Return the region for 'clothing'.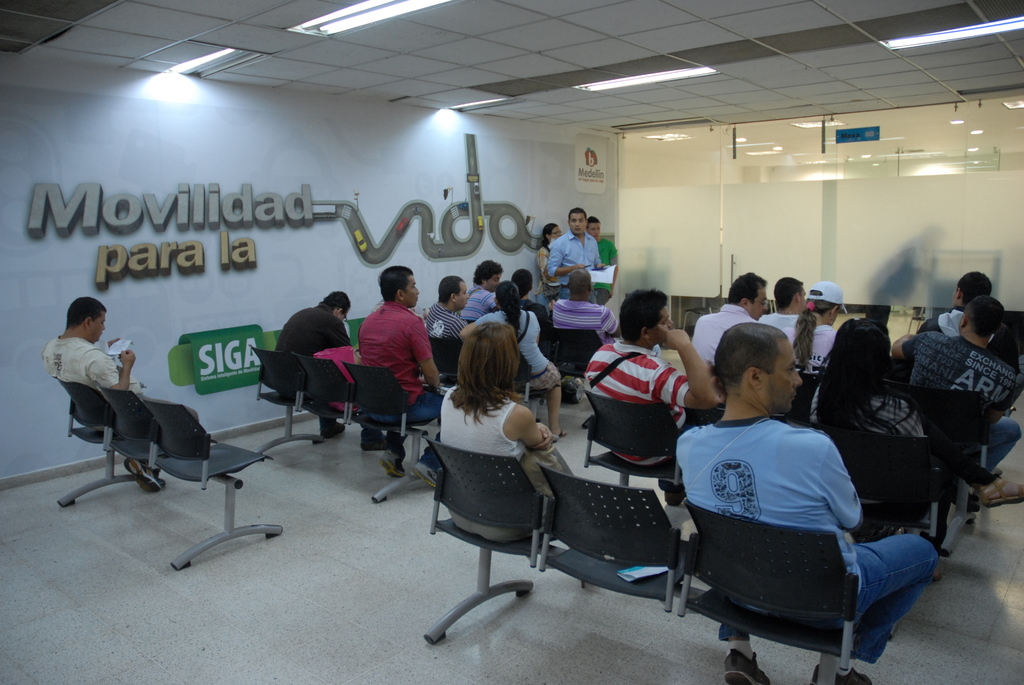
358,306,444,456.
